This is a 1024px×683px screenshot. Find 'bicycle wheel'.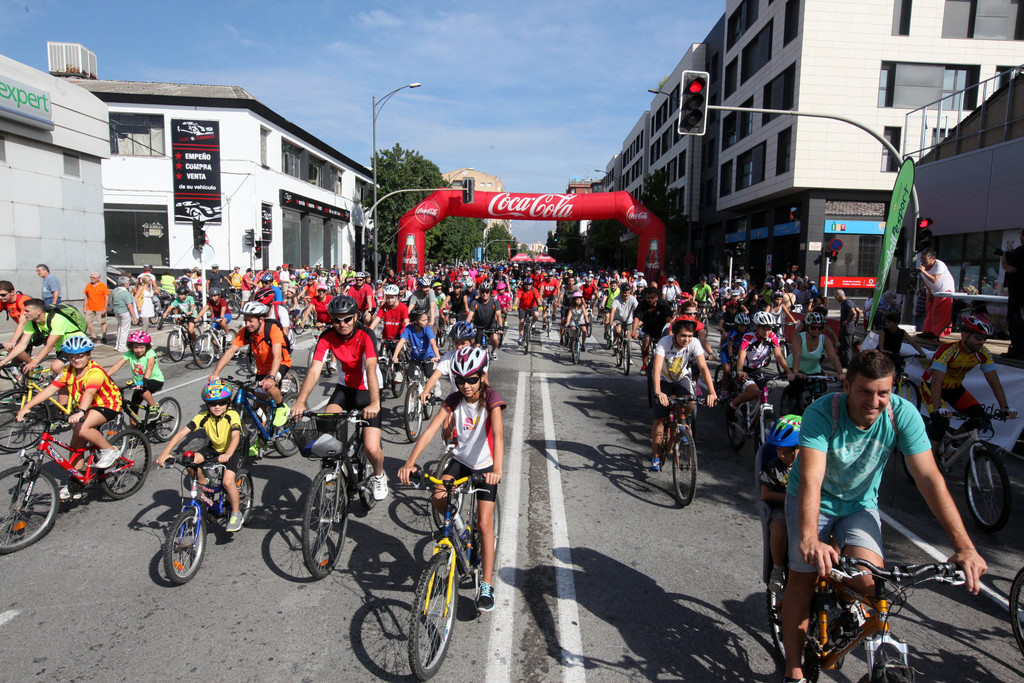
Bounding box: box(168, 331, 187, 362).
